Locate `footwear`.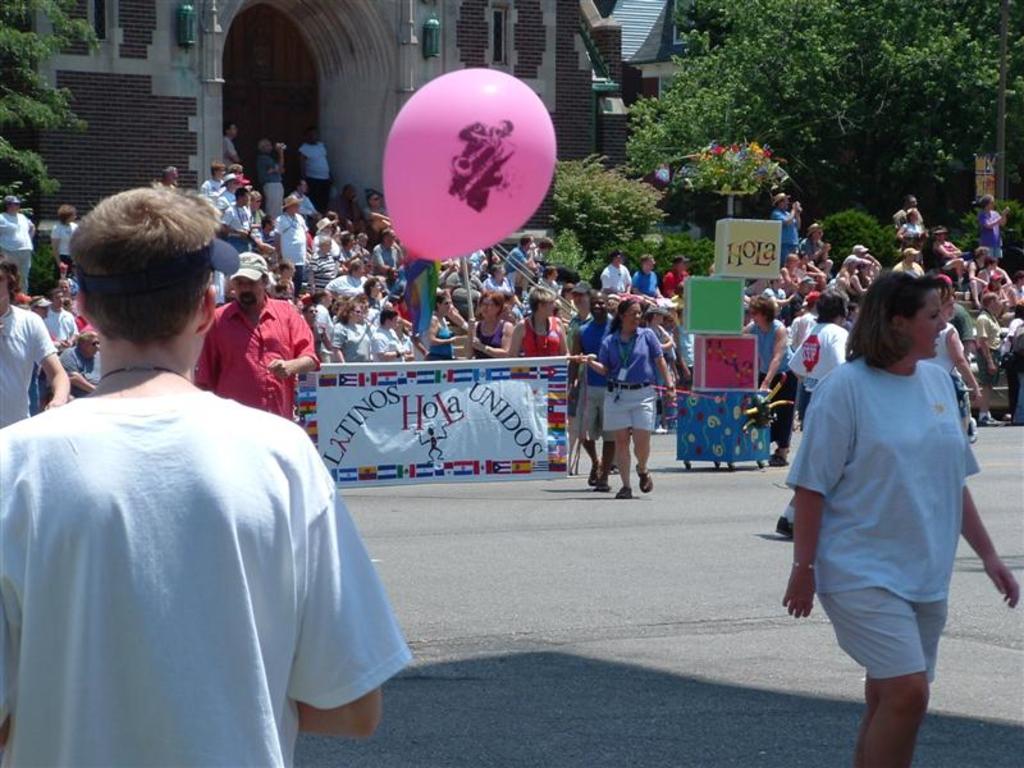
Bounding box: [left=778, top=518, right=792, bottom=541].
